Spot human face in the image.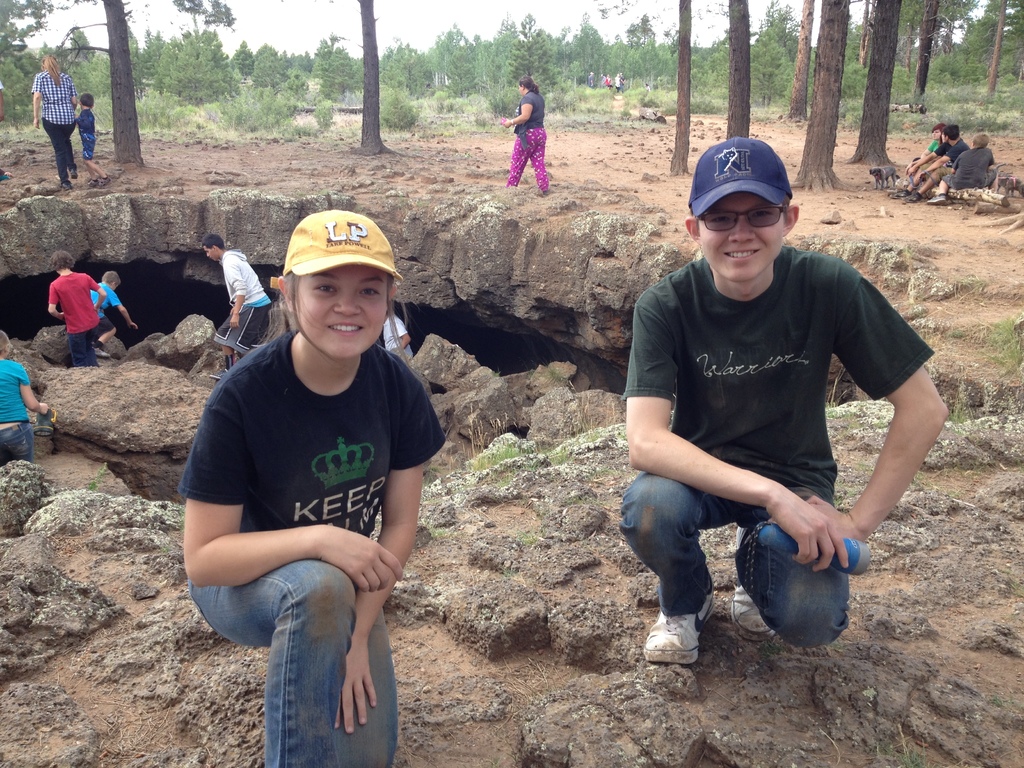
human face found at 204:245:215:262.
